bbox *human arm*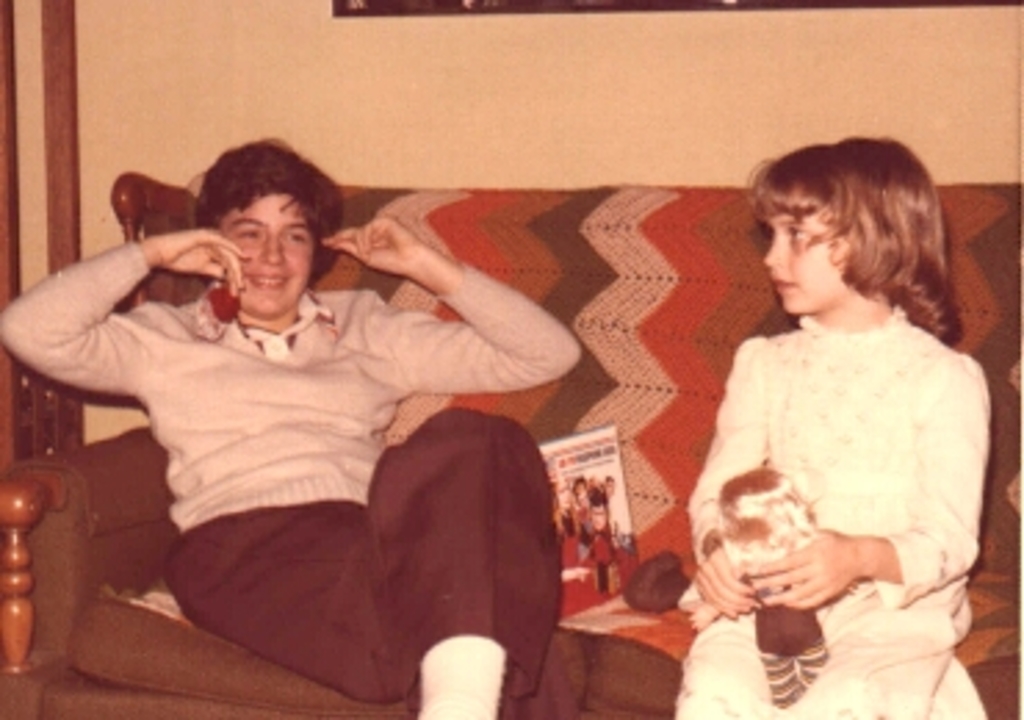
x1=678 y1=335 x2=764 y2=623
